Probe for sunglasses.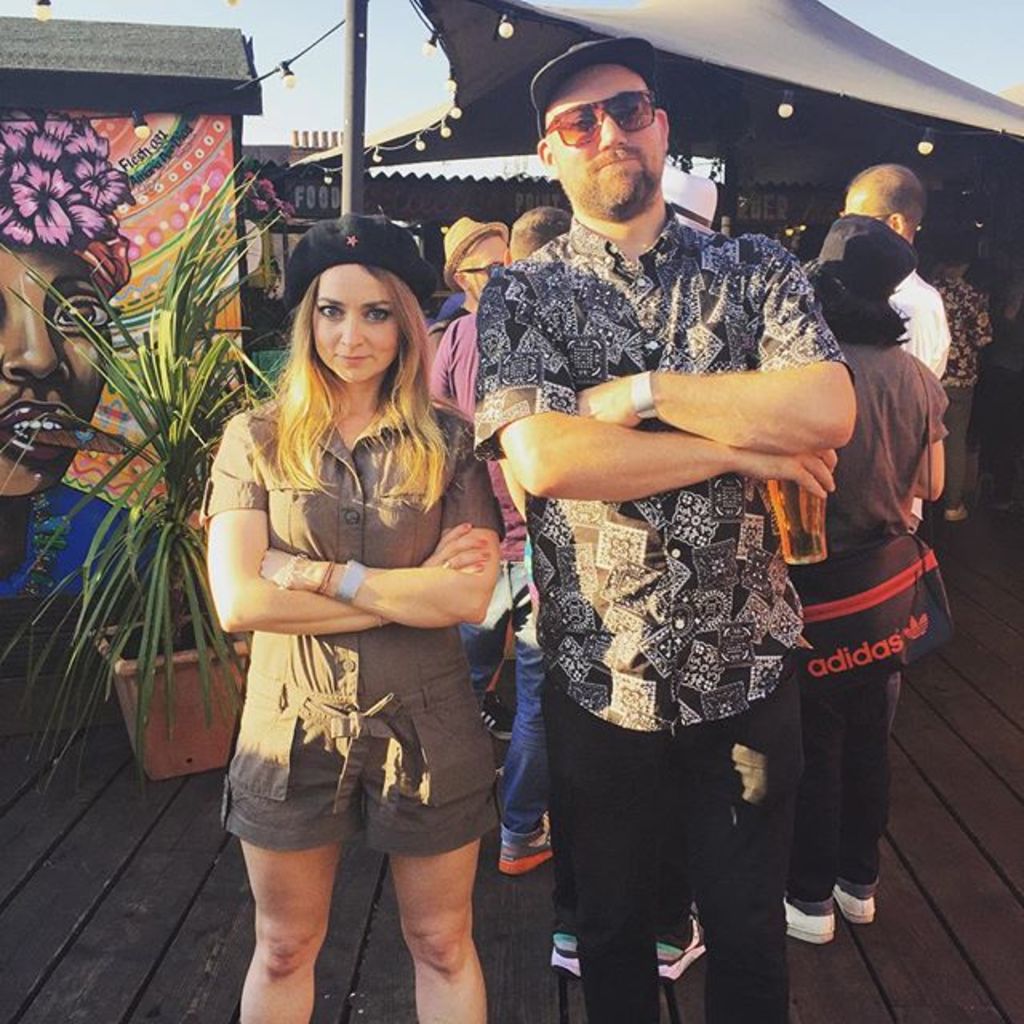
Probe result: [542, 86, 672, 150].
